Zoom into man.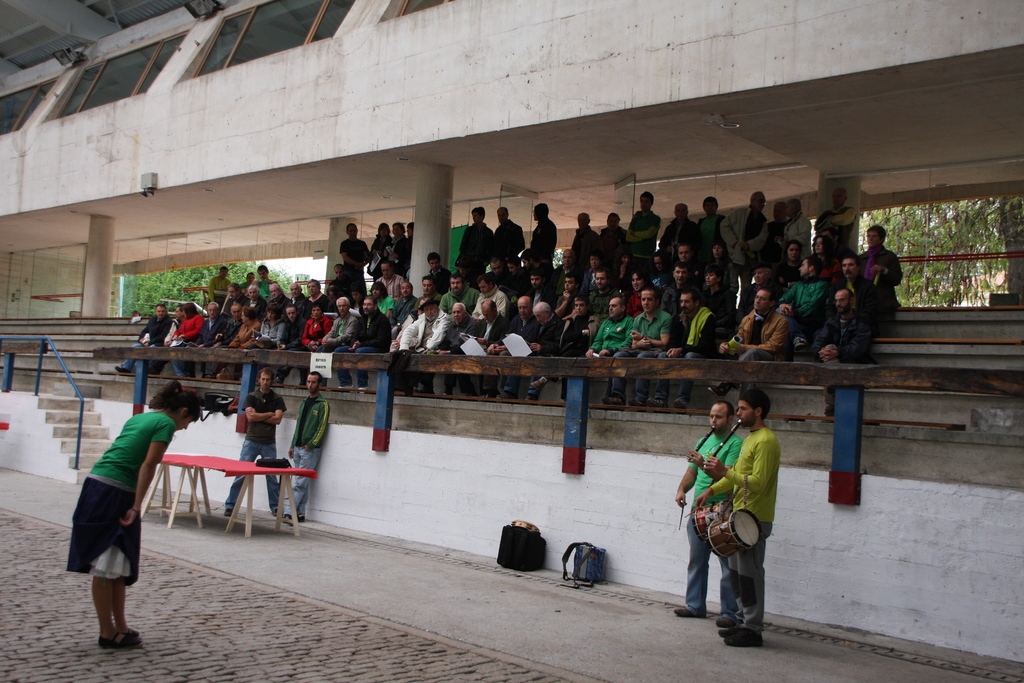
Zoom target: <box>472,274,511,318</box>.
